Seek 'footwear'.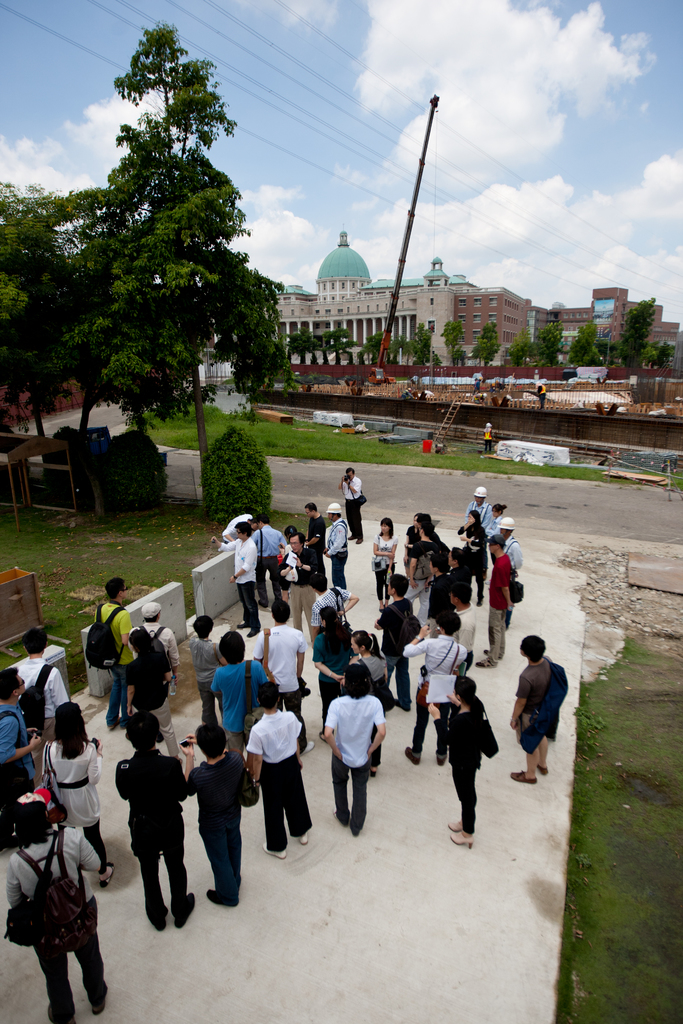
<box>346,534,355,541</box>.
